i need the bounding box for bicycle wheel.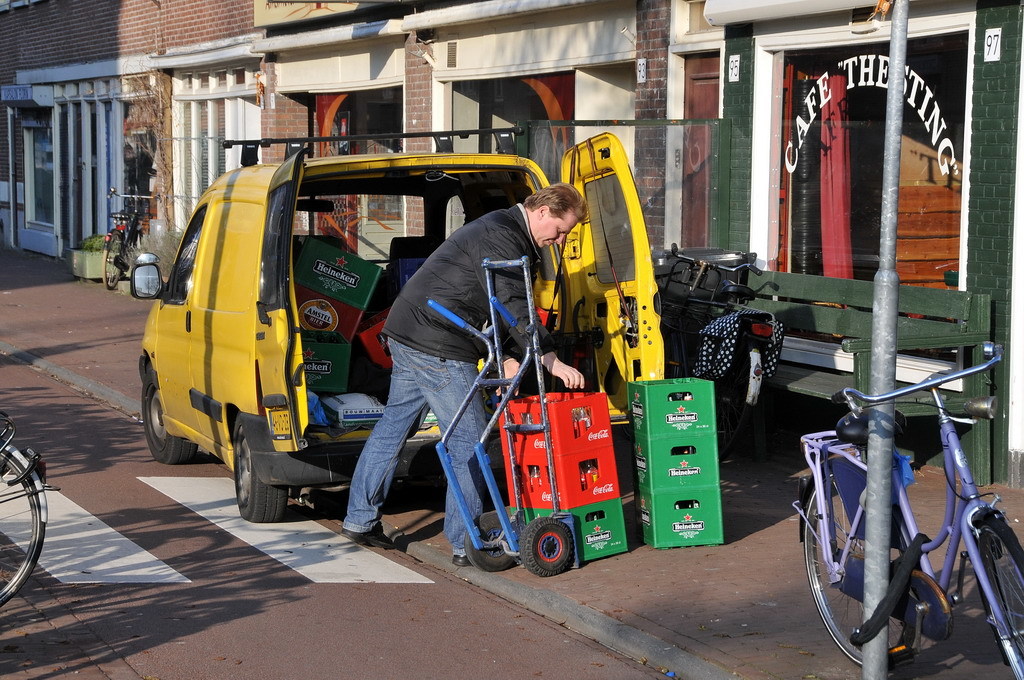
Here it is: [96, 228, 131, 301].
